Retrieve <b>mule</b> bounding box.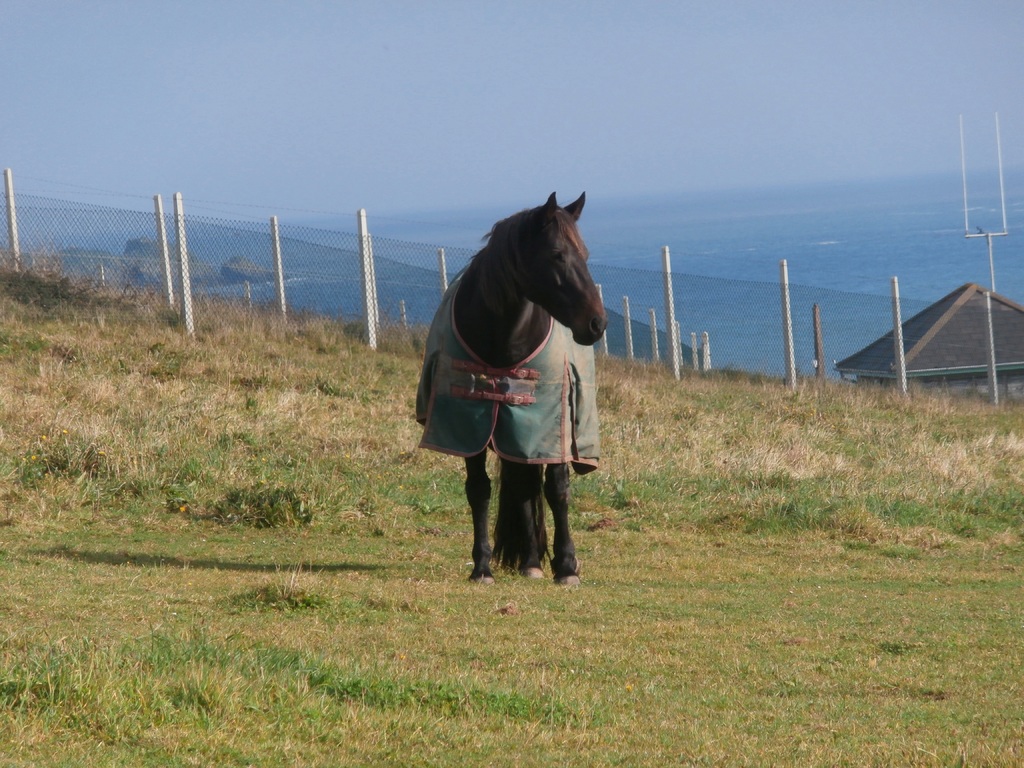
Bounding box: bbox(417, 189, 608, 588).
